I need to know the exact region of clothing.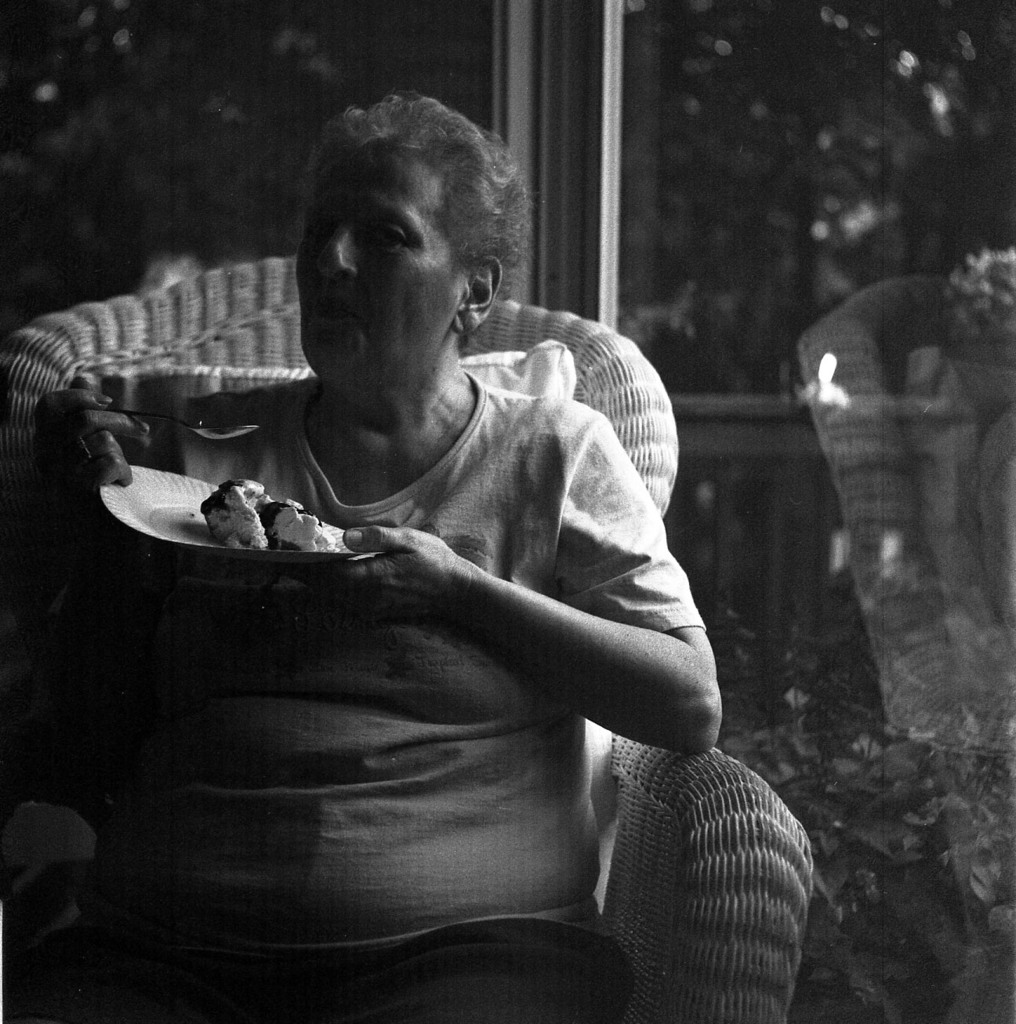
Region: bbox(20, 296, 656, 1000).
